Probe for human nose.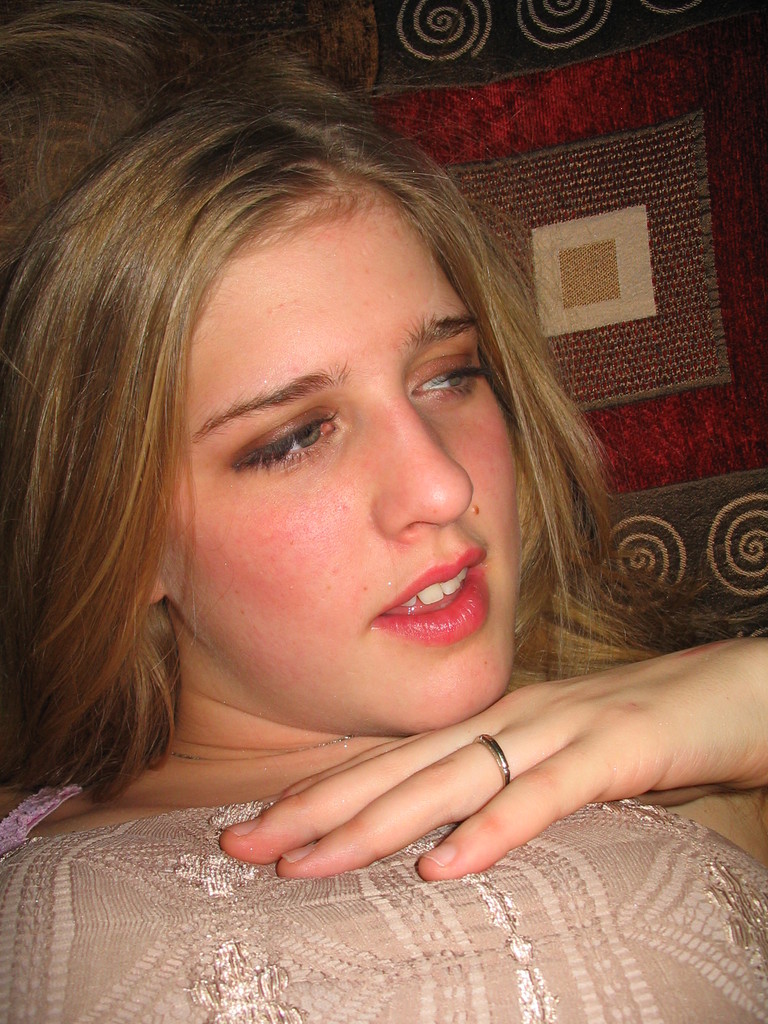
Probe result: 373 399 478 540.
